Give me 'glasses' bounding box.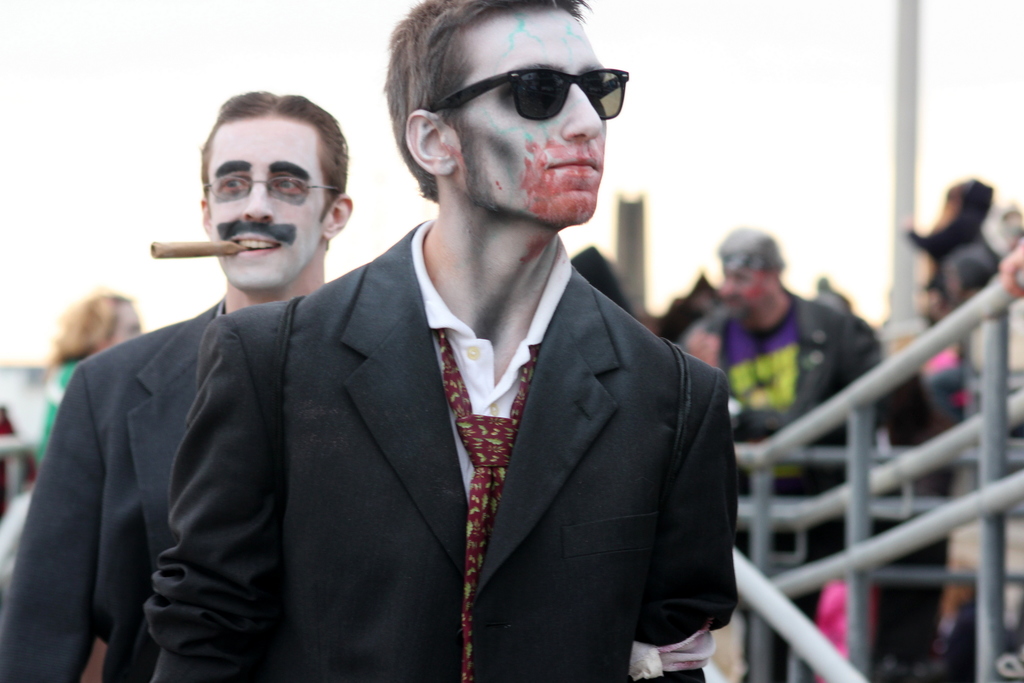
pyautogui.locateOnScreen(200, 175, 341, 207).
